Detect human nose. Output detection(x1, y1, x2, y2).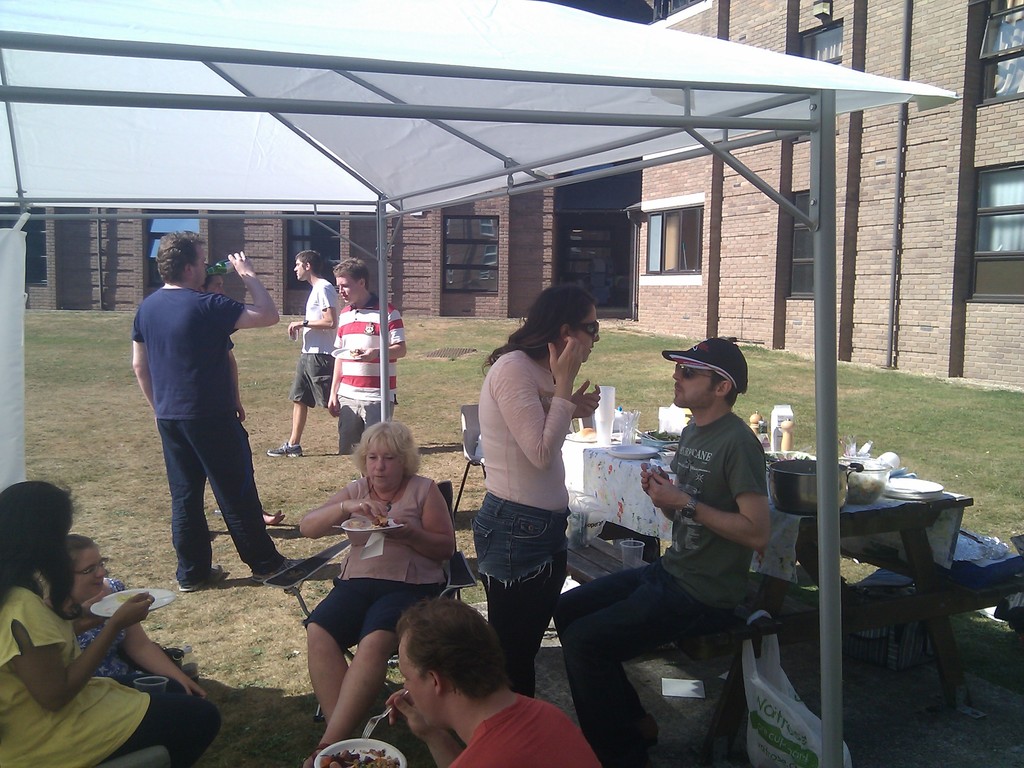
detection(675, 371, 685, 380).
